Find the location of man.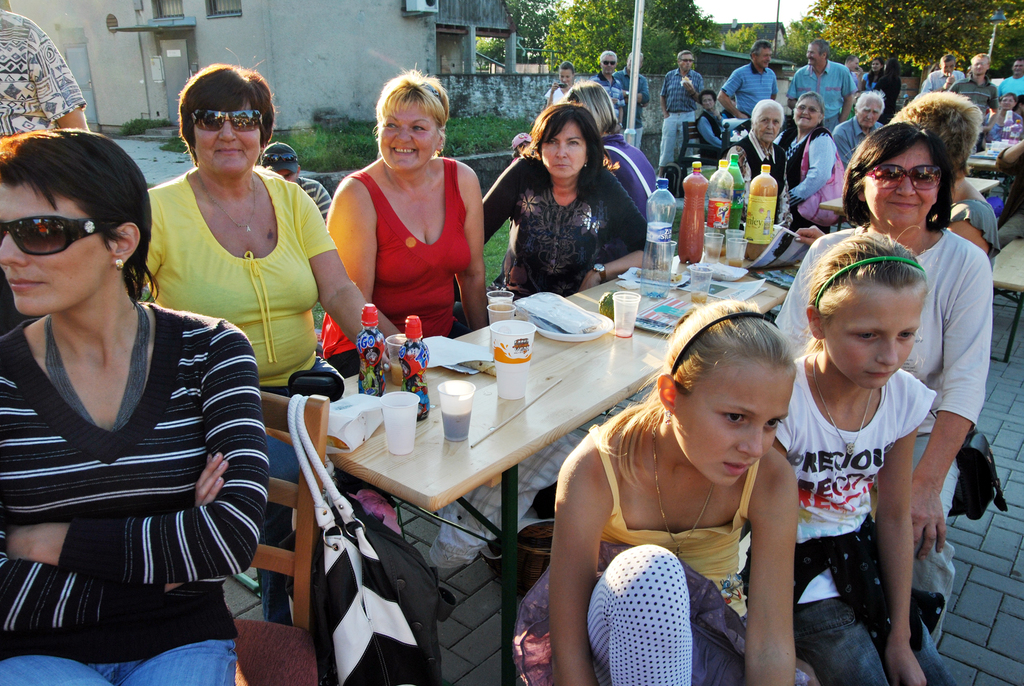
Location: 1004, 55, 1023, 95.
